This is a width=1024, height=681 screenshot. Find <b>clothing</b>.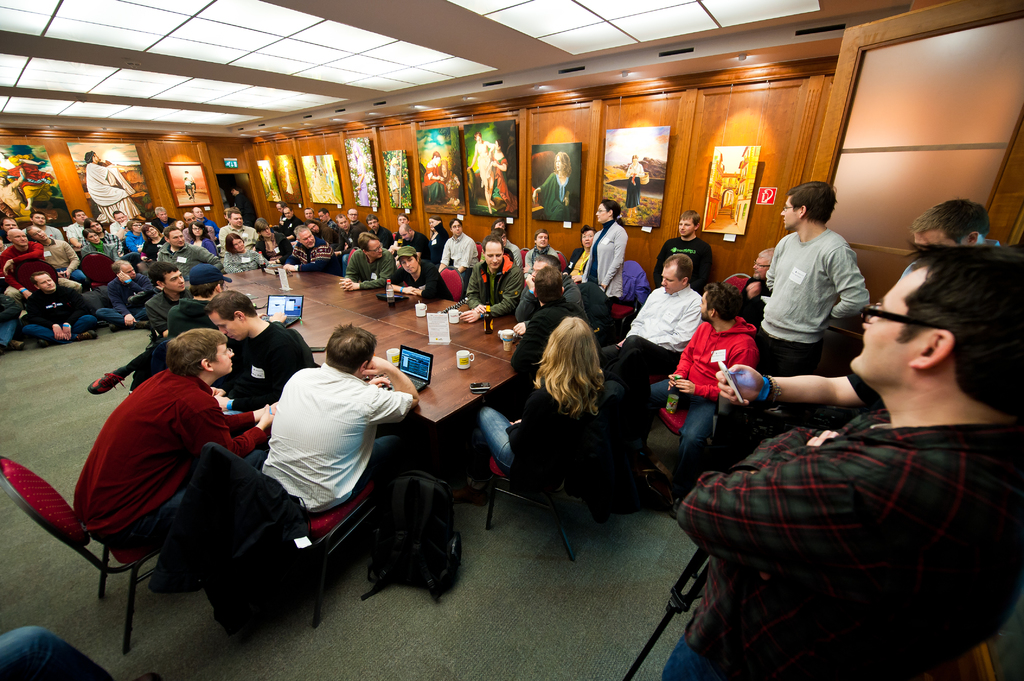
Bounding box: x1=385 y1=155 x2=403 y2=209.
